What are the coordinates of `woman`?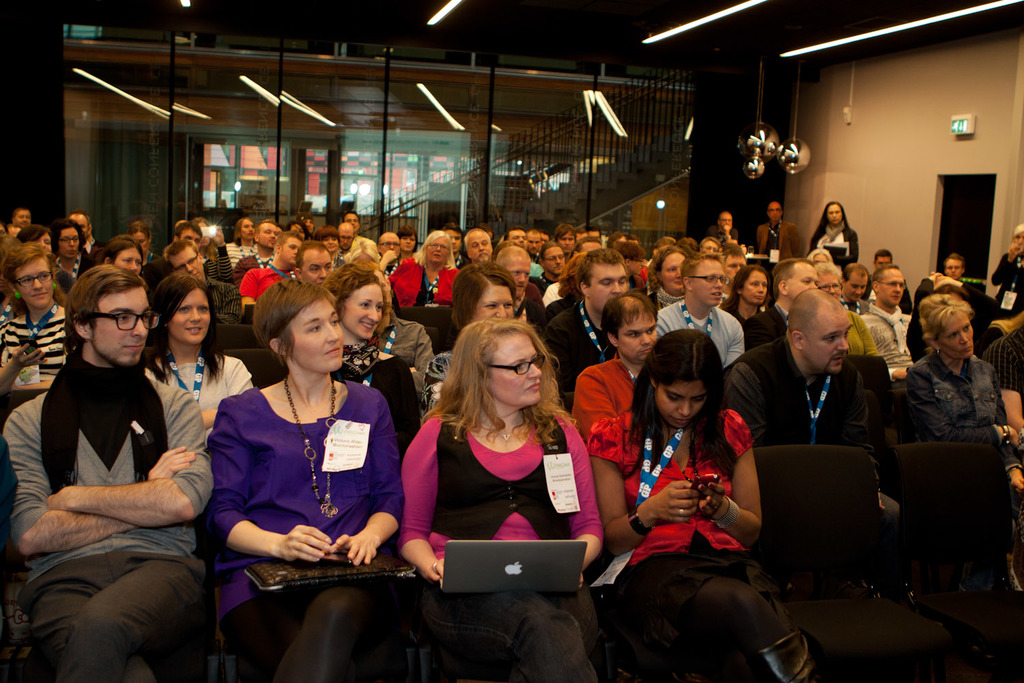
(left=697, top=231, right=720, bottom=252).
